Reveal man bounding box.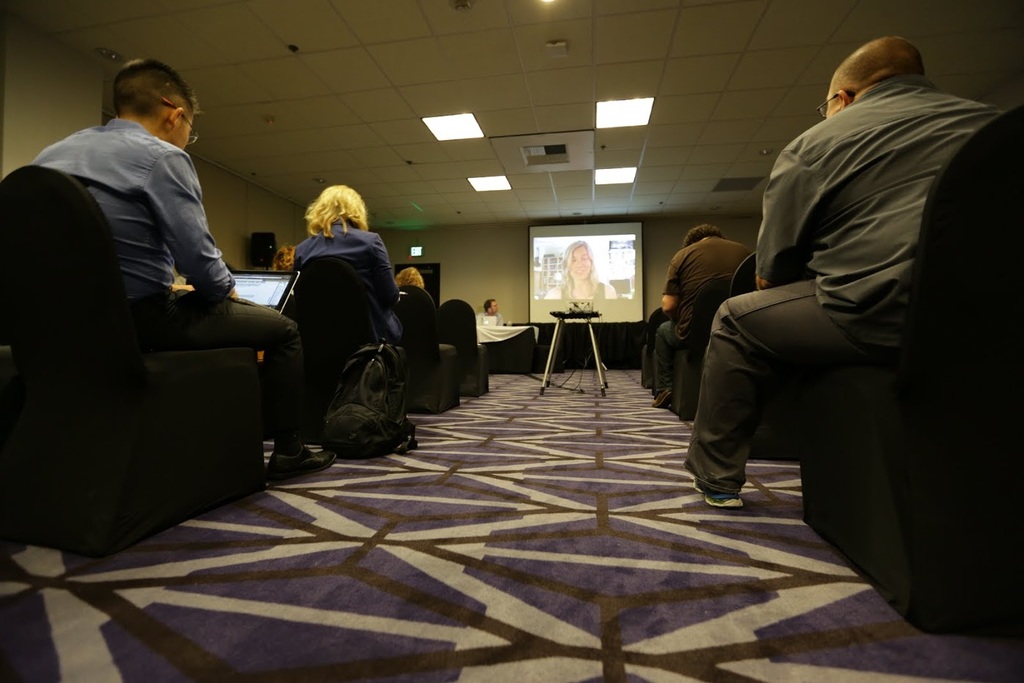
Revealed: (left=474, top=300, right=502, bottom=325).
